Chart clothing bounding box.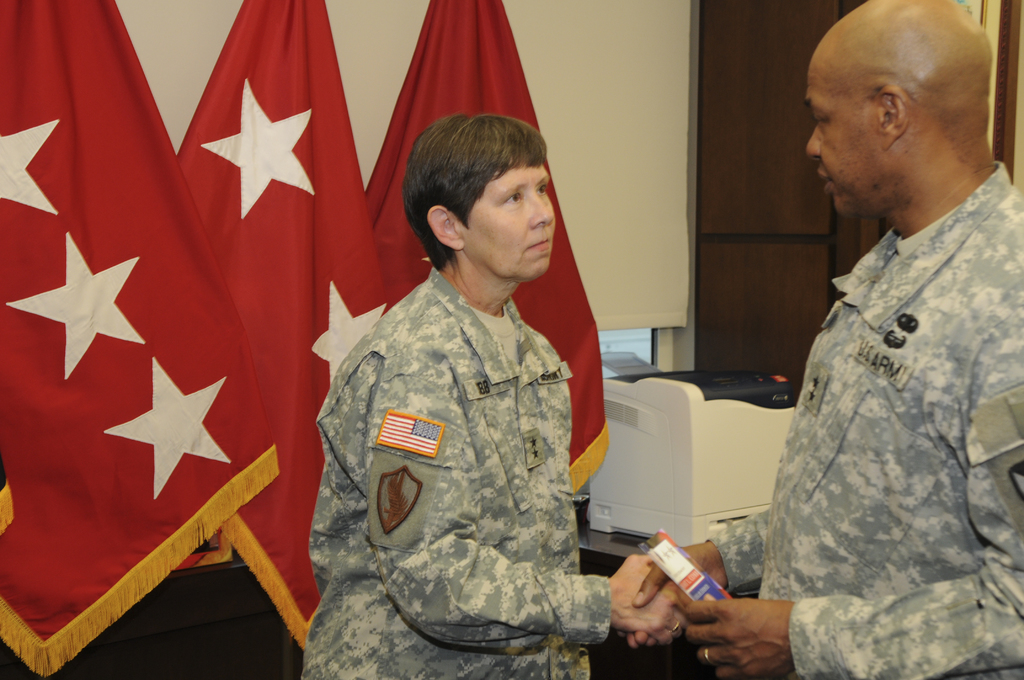
Charted: 708,165,1023,679.
